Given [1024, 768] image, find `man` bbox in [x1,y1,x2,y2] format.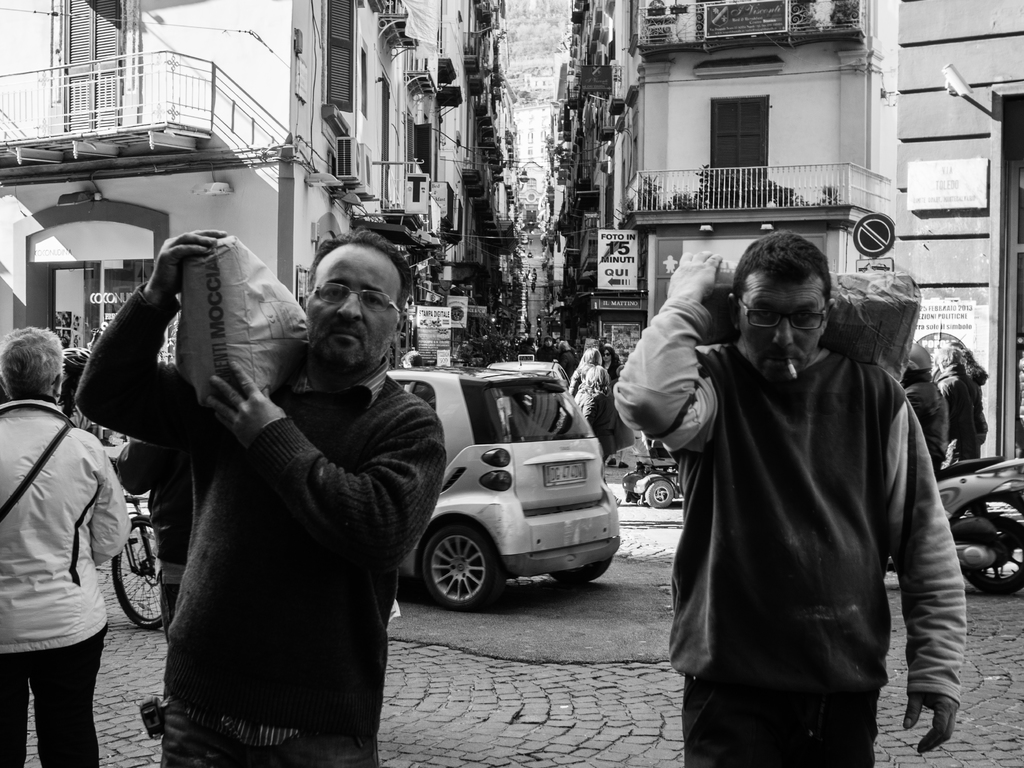
[630,216,980,760].
